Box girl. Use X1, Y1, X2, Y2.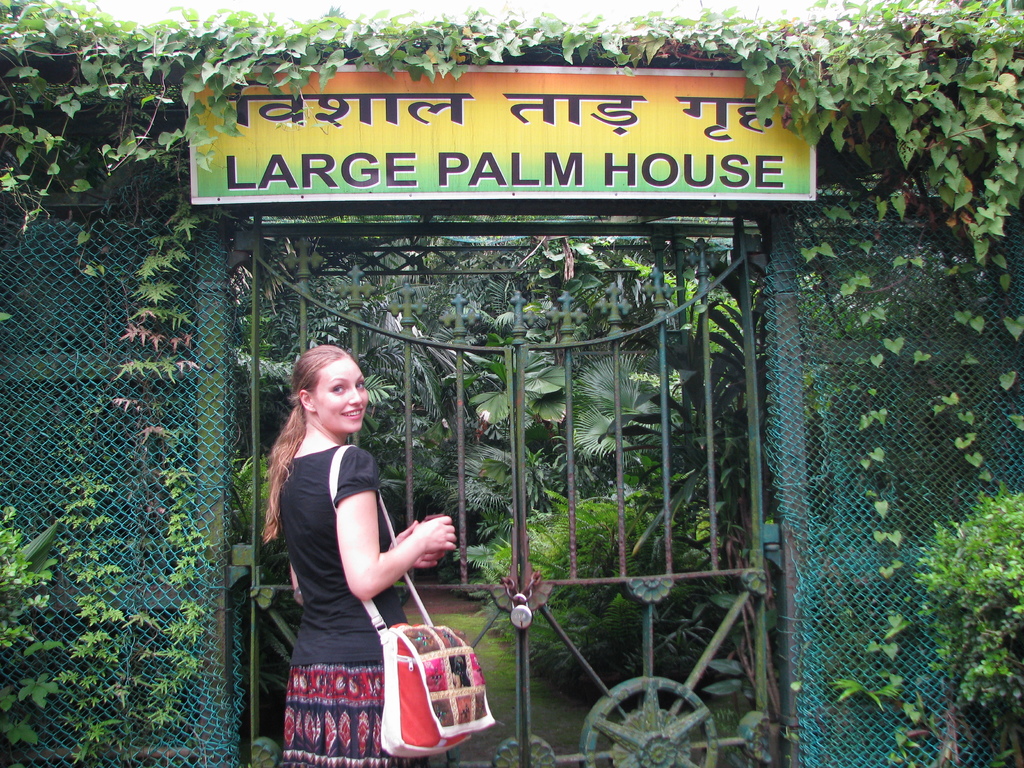
259, 338, 459, 767.
